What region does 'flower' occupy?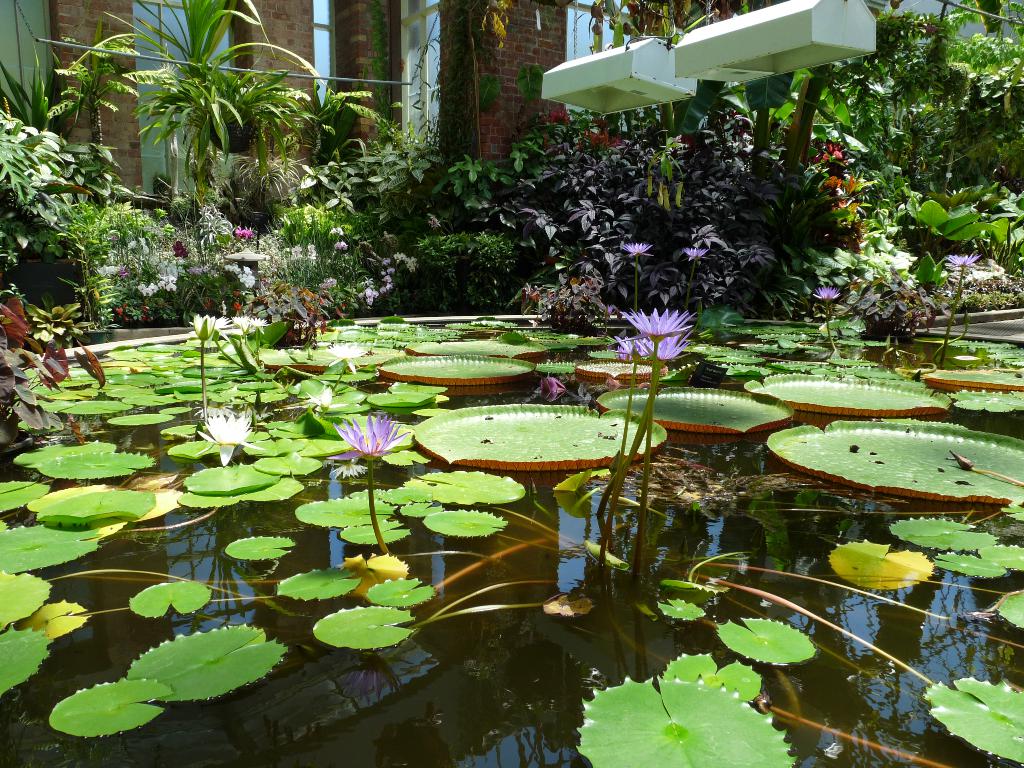
bbox=(618, 335, 648, 360).
